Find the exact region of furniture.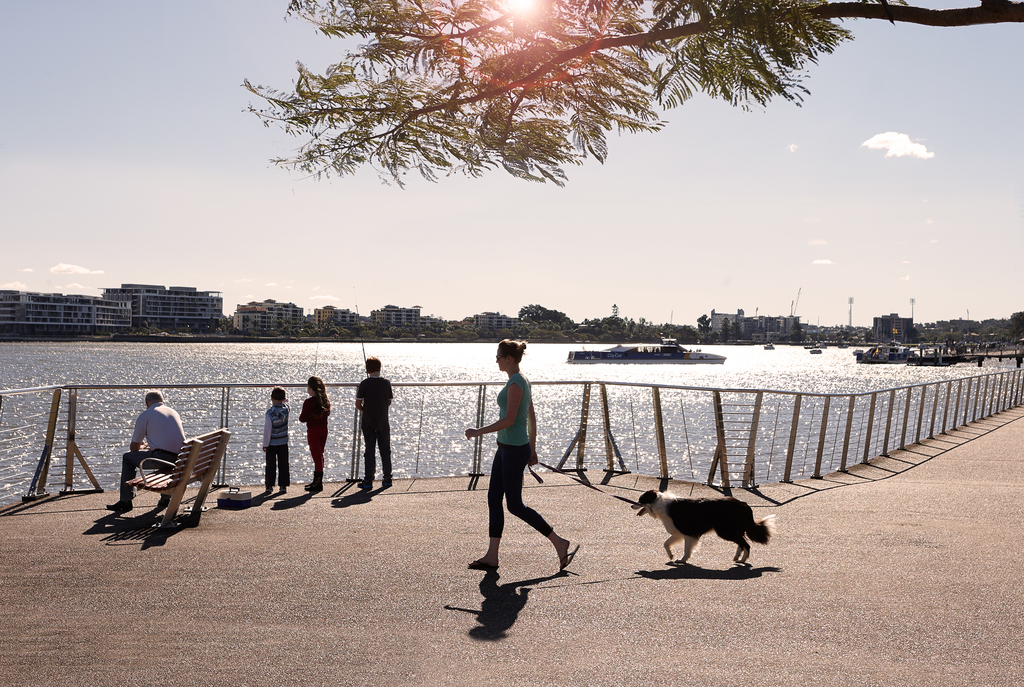
Exact region: [x1=124, y1=423, x2=228, y2=534].
